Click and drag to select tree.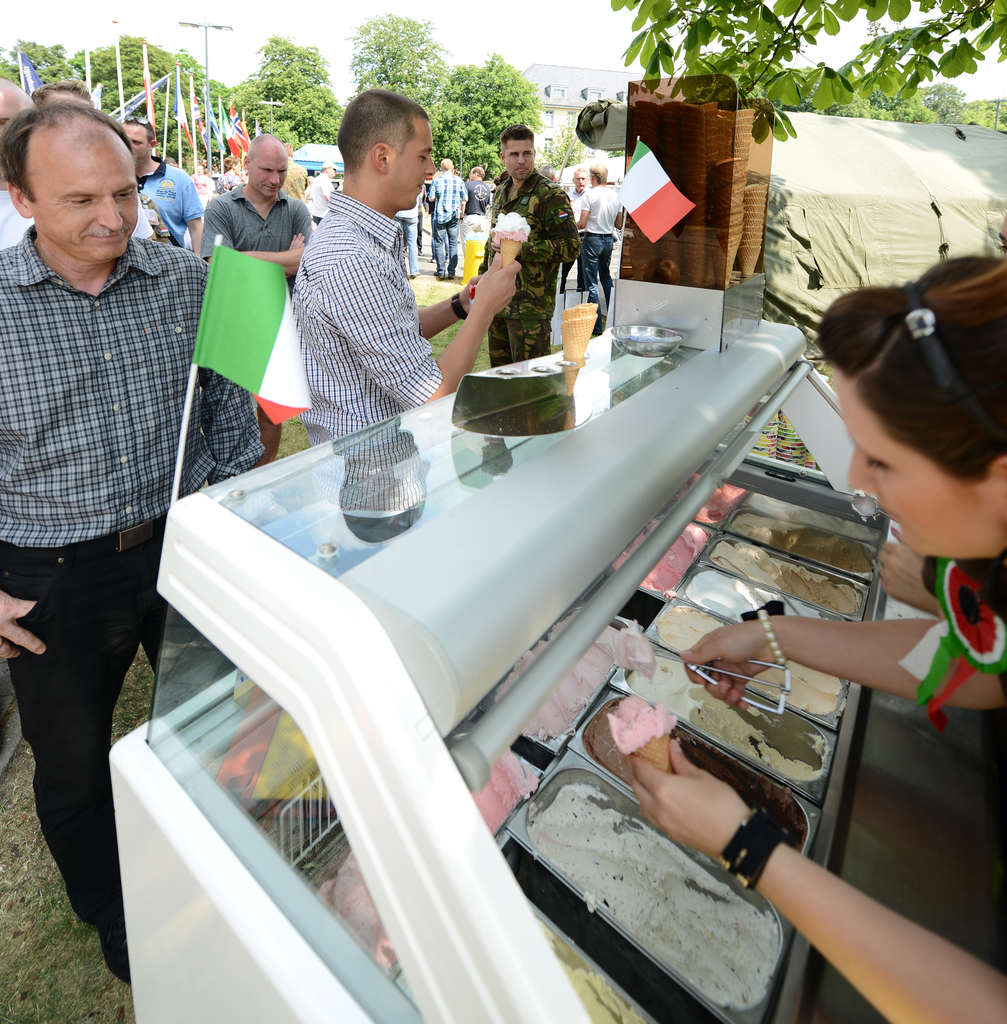
Selection: {"x1": 601, "y1": 0, "x2": 1006, "y2": 154}.
